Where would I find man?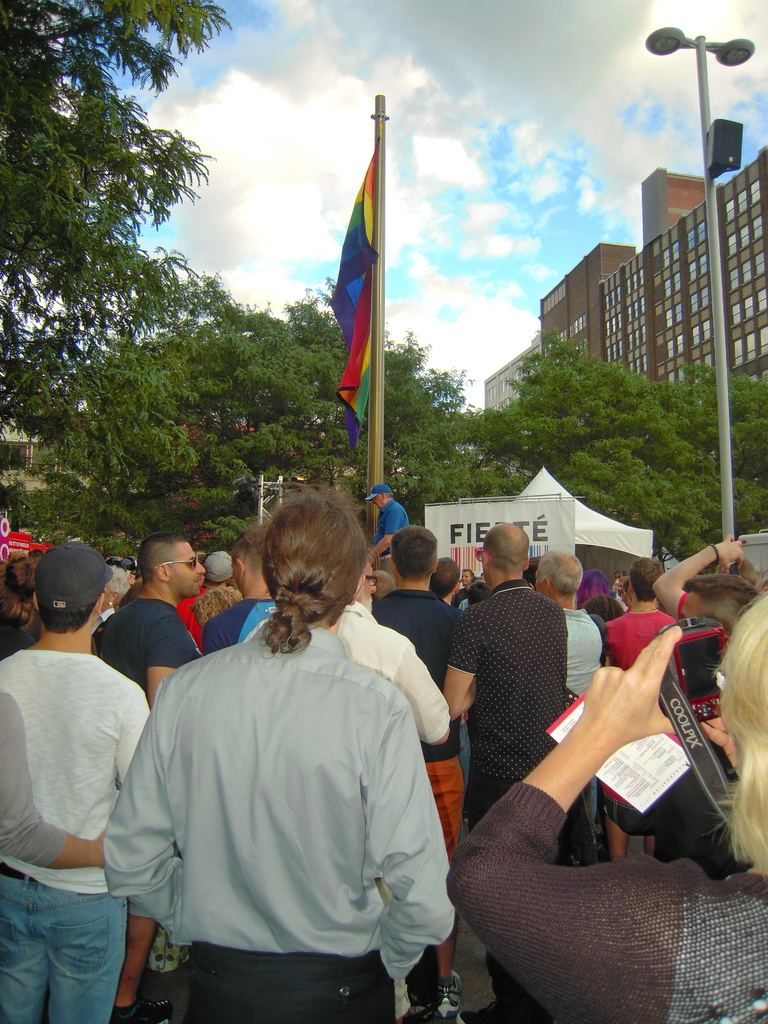
At BBox(0, 534, 150, 1023).
